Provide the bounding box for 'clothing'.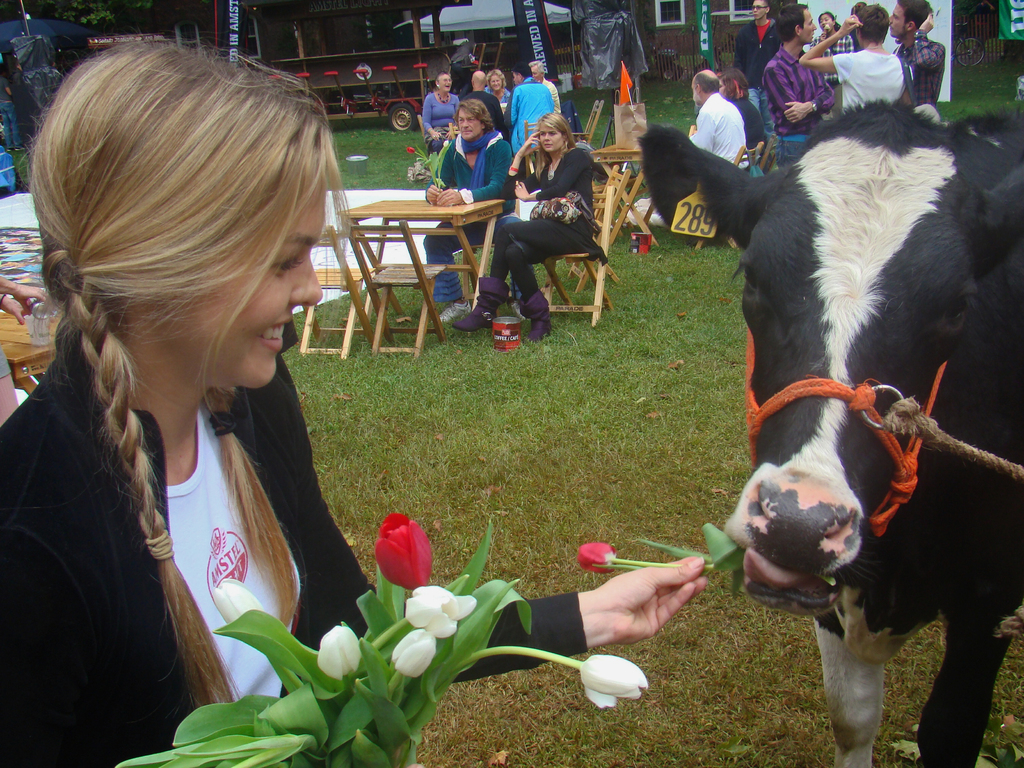
<region>465, 91, 507, 141</region>.
